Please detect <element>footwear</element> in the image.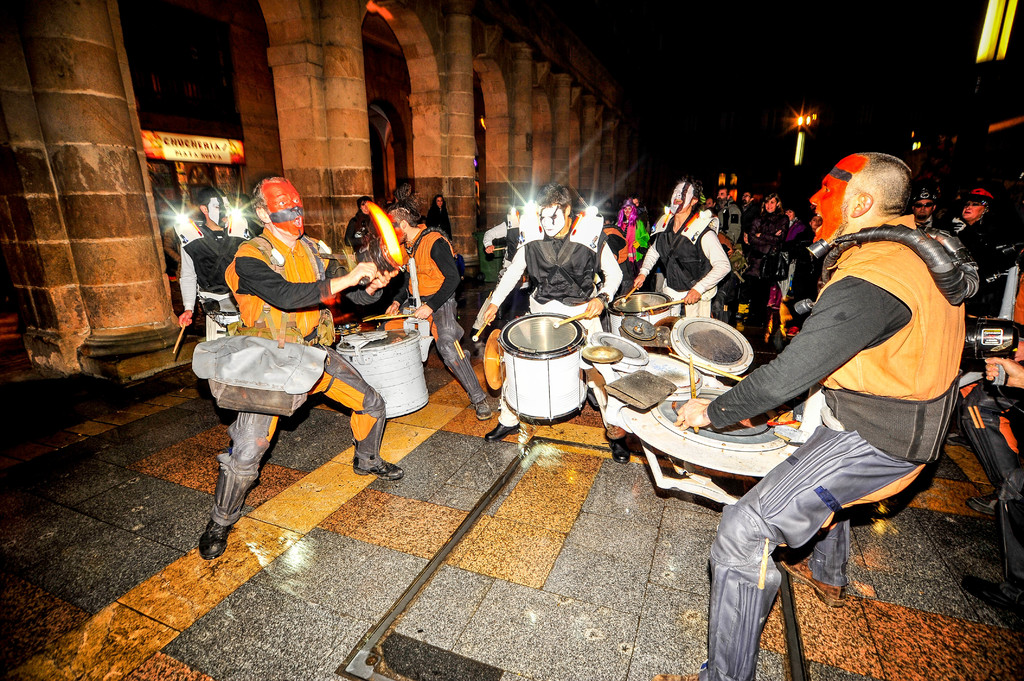
bbox(964, 579, 1023, 613).
